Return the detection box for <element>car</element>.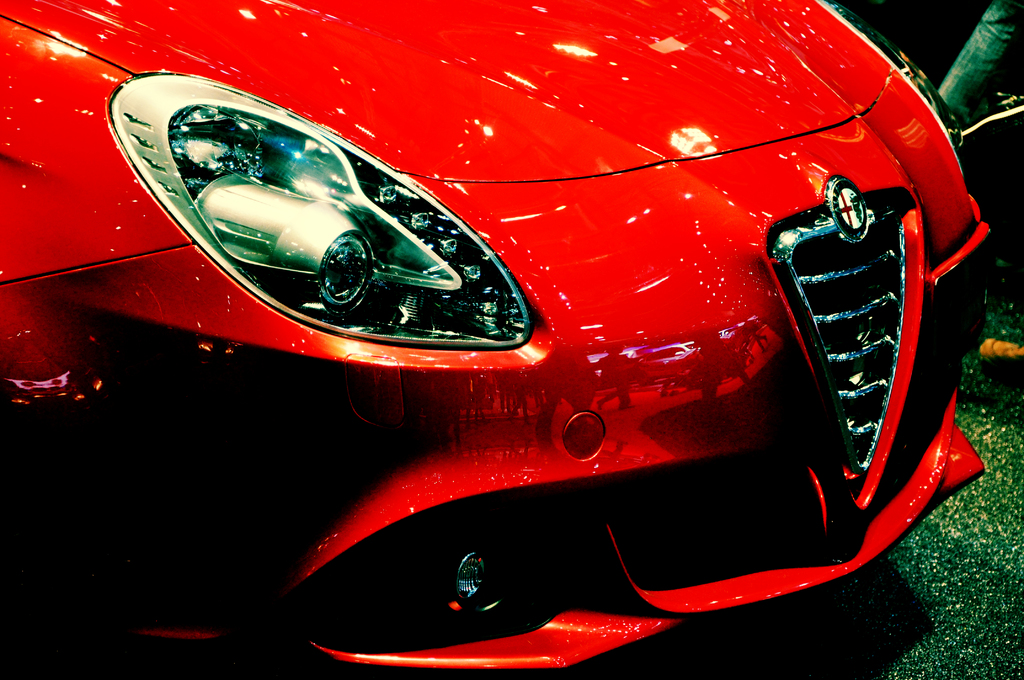
(x1=0, y1=0, x2=1022, y2=679).
